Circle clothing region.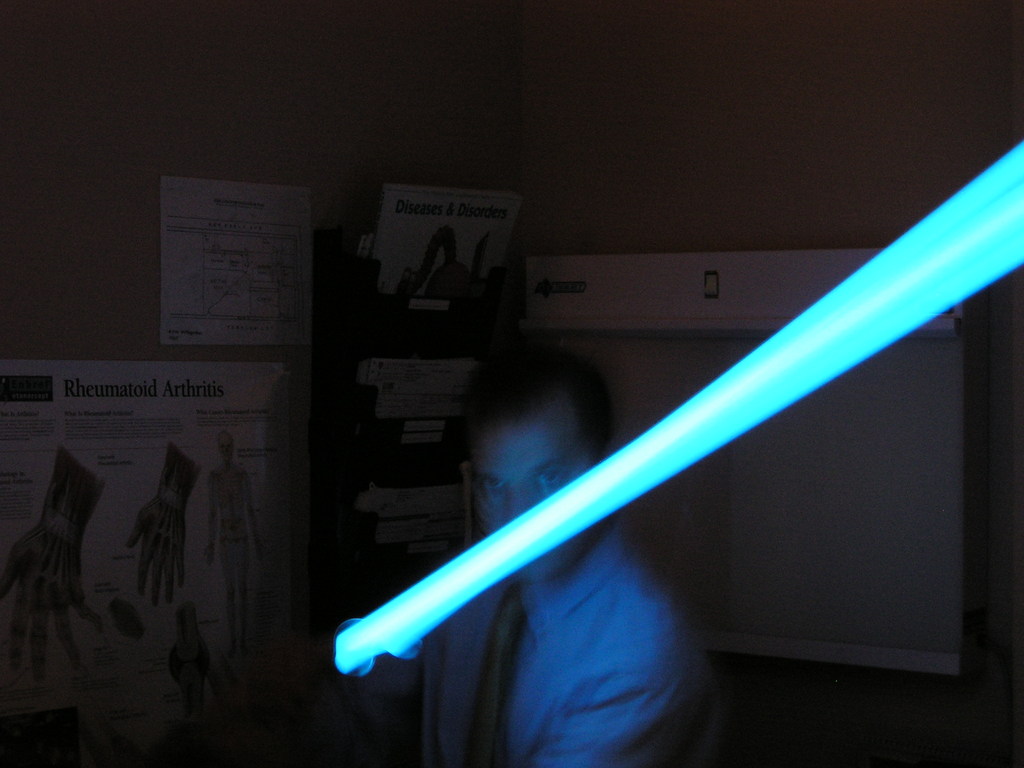
Region: (left=415, top=541, right=735, bottom=767).
